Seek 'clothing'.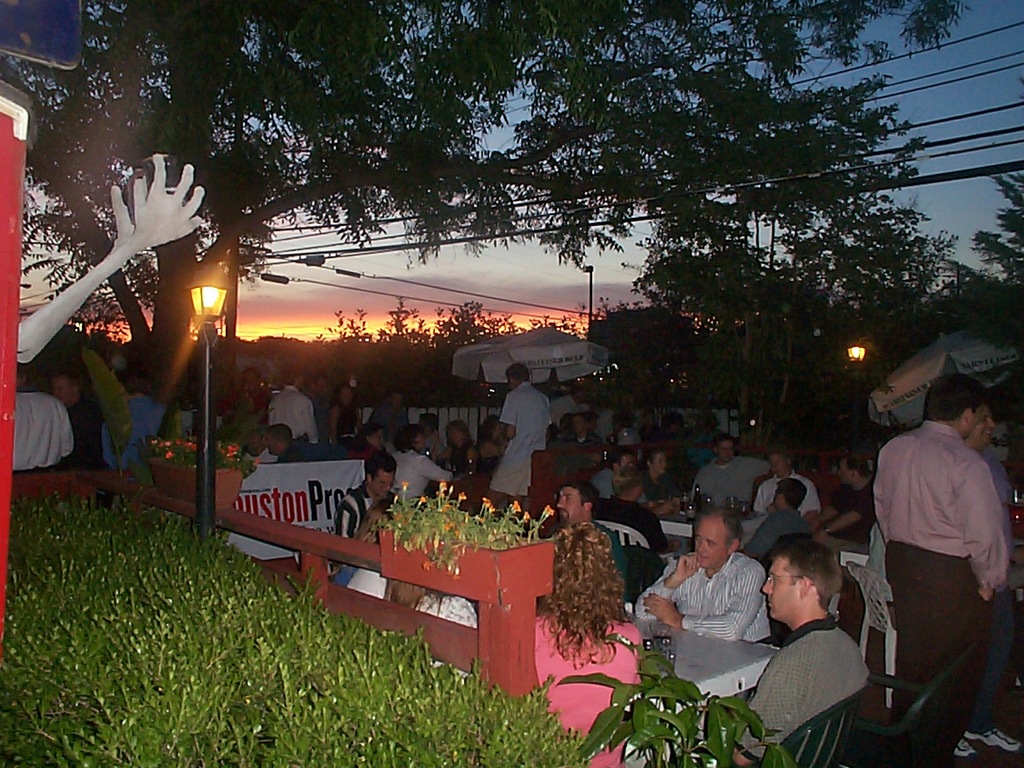
bbox=(95, 386, 172, 466).
